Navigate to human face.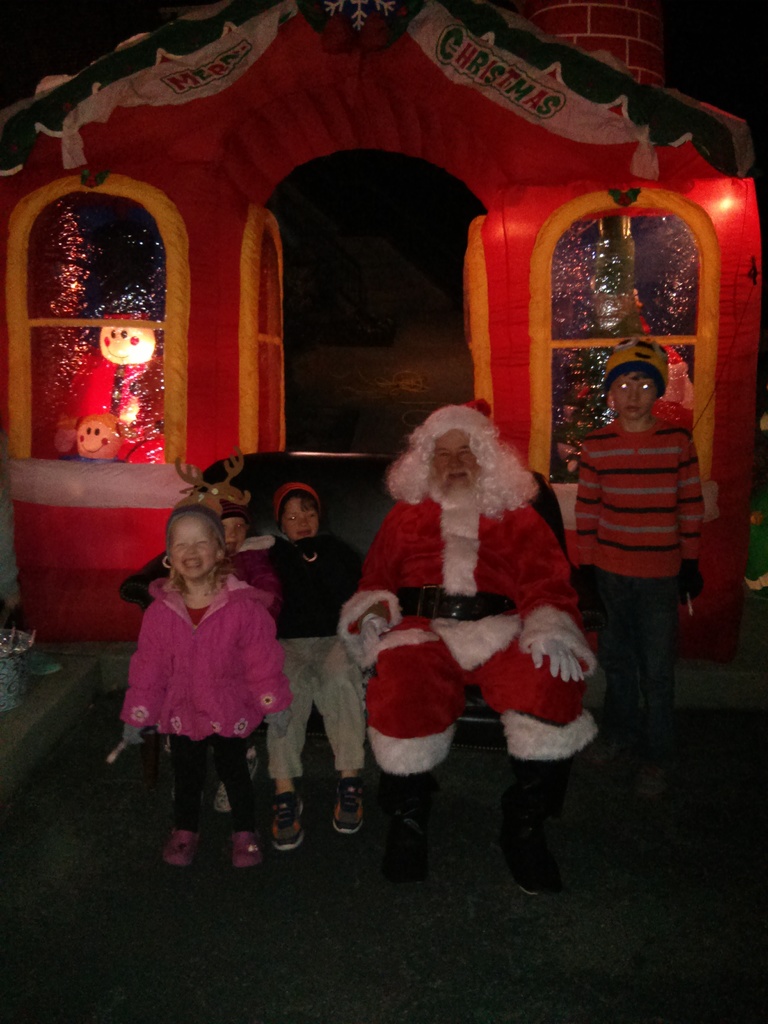
Navigation target: 436:433:486:494.
